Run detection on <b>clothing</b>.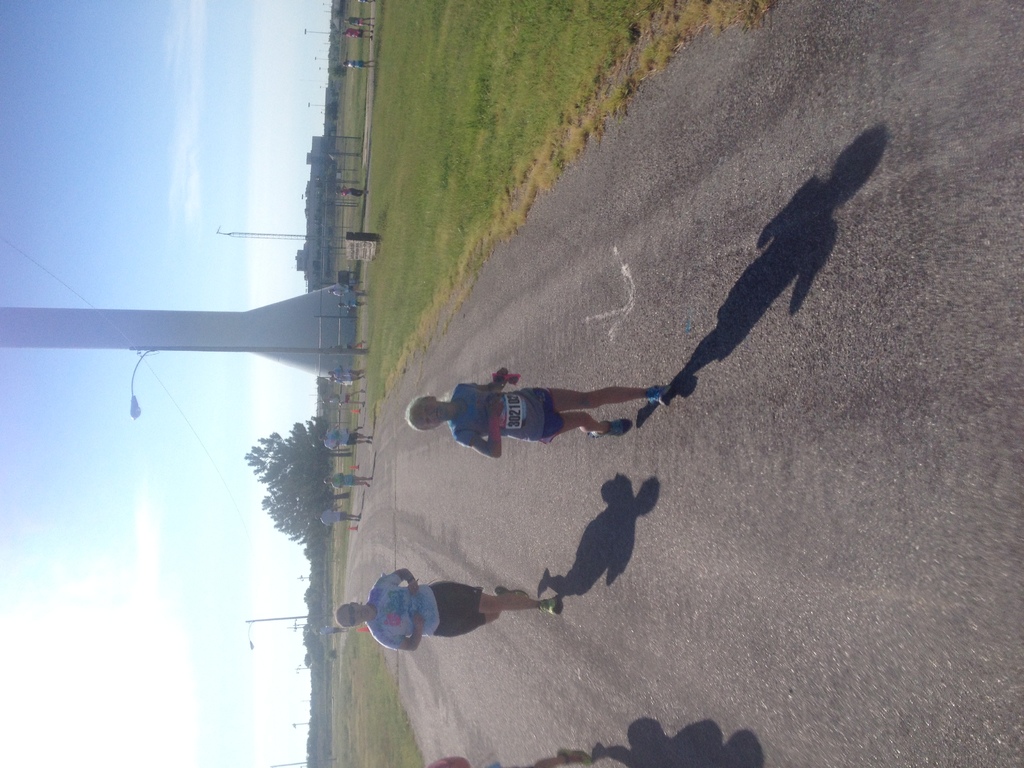
Result: l=456, t=379, r=559, b=447.
